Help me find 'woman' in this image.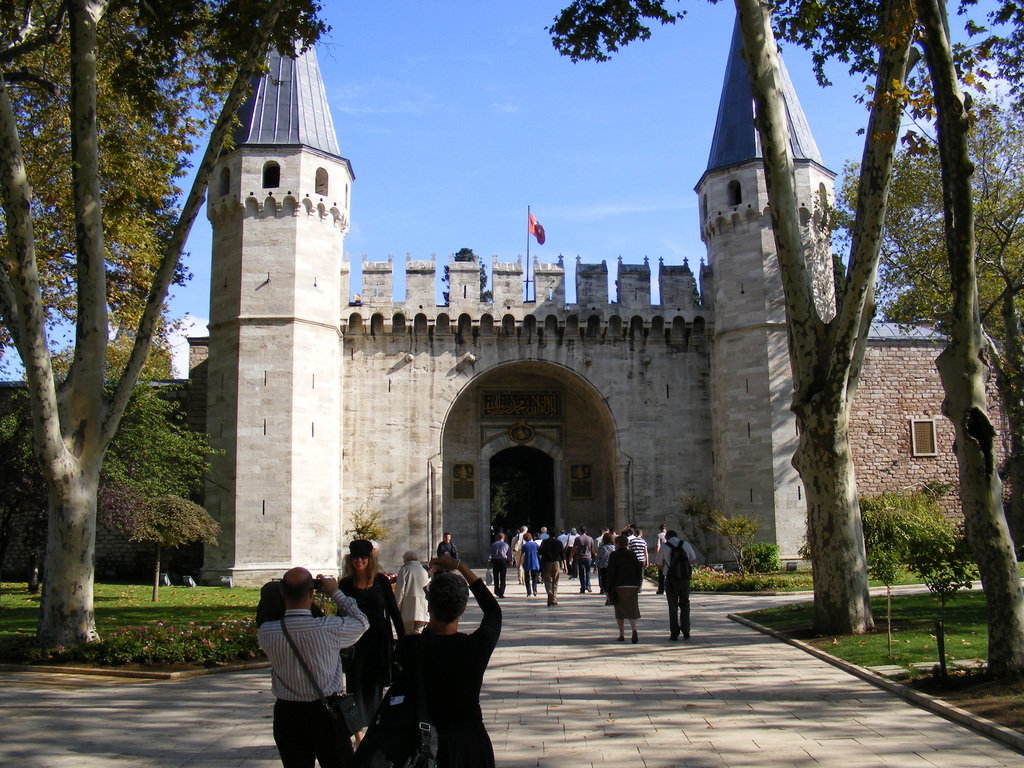
Found it: 383 554 508 767.
